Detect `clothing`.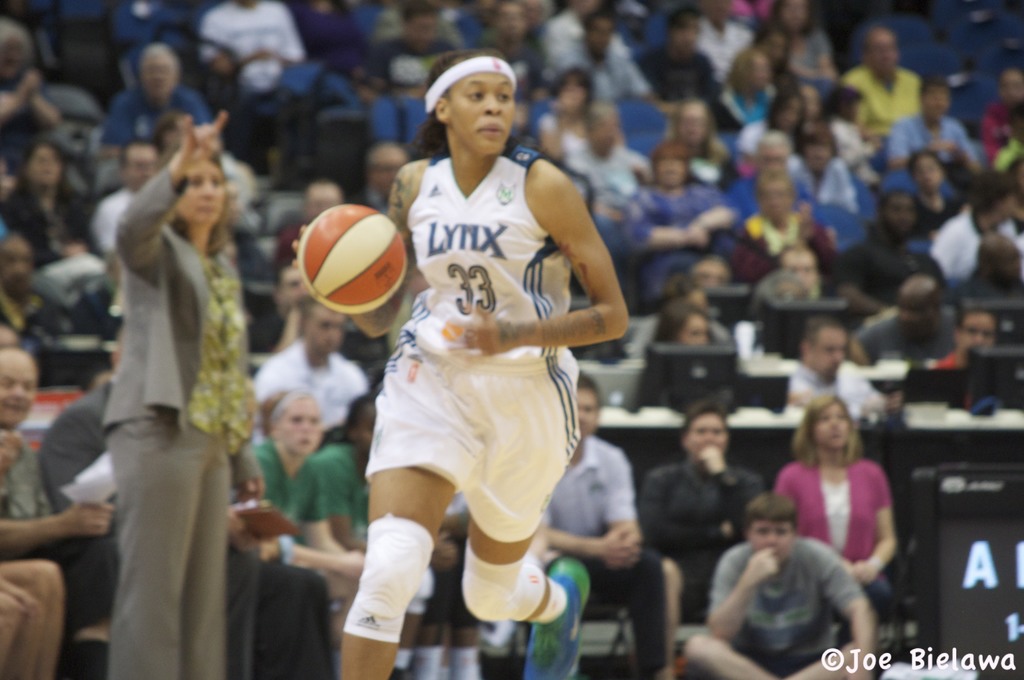
Detected at crop(634, 462, 757, 625).
